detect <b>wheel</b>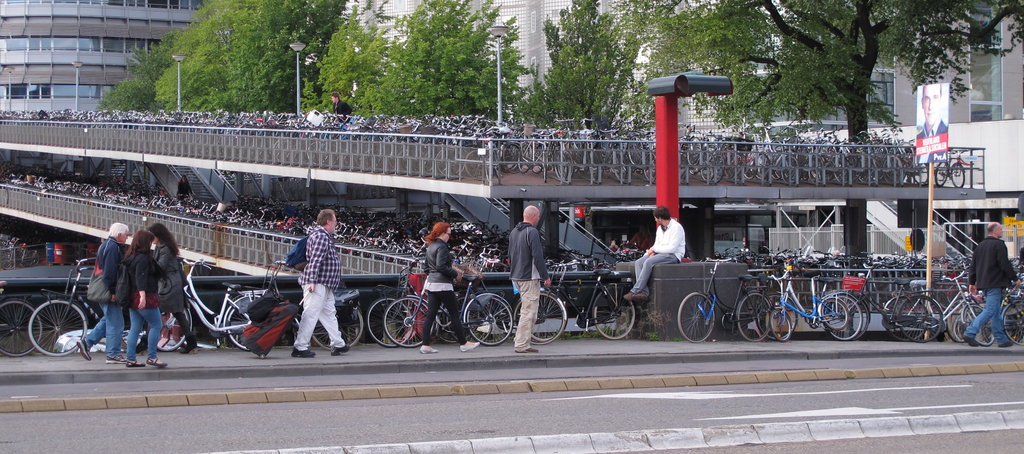
28,299,88,358
